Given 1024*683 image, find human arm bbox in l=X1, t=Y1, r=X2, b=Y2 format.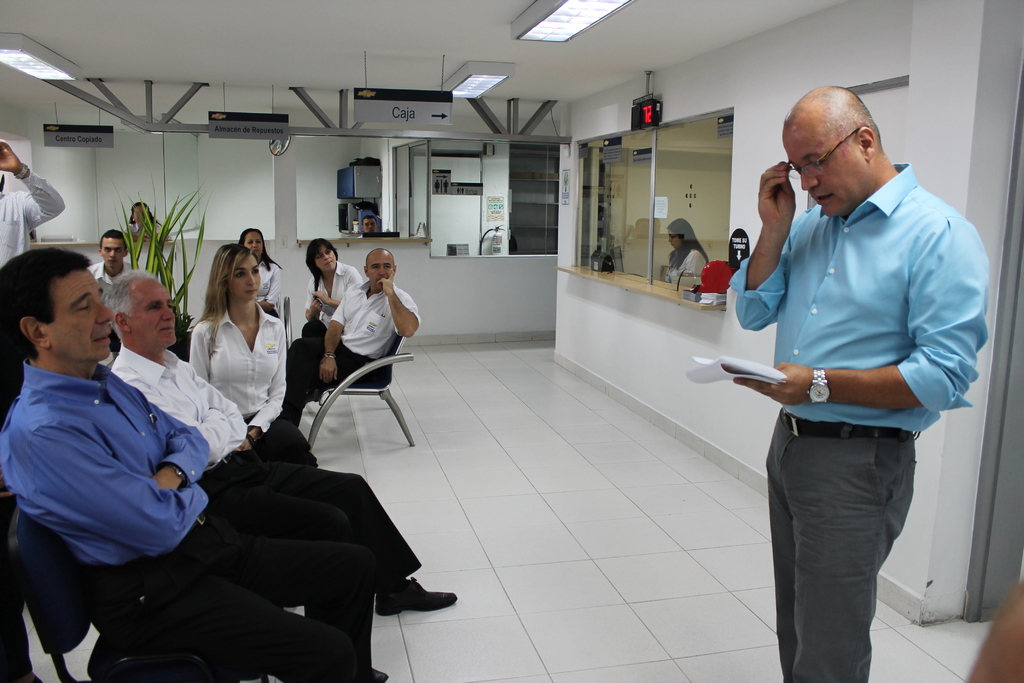
l=300, t=274, r=324, b=324.
